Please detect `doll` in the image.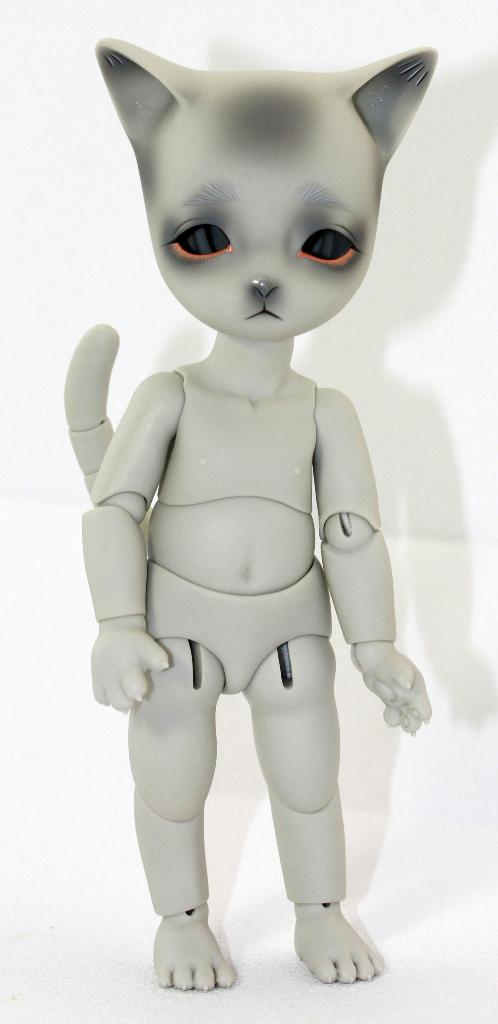
bbox=[74, 27, 440, 969].
